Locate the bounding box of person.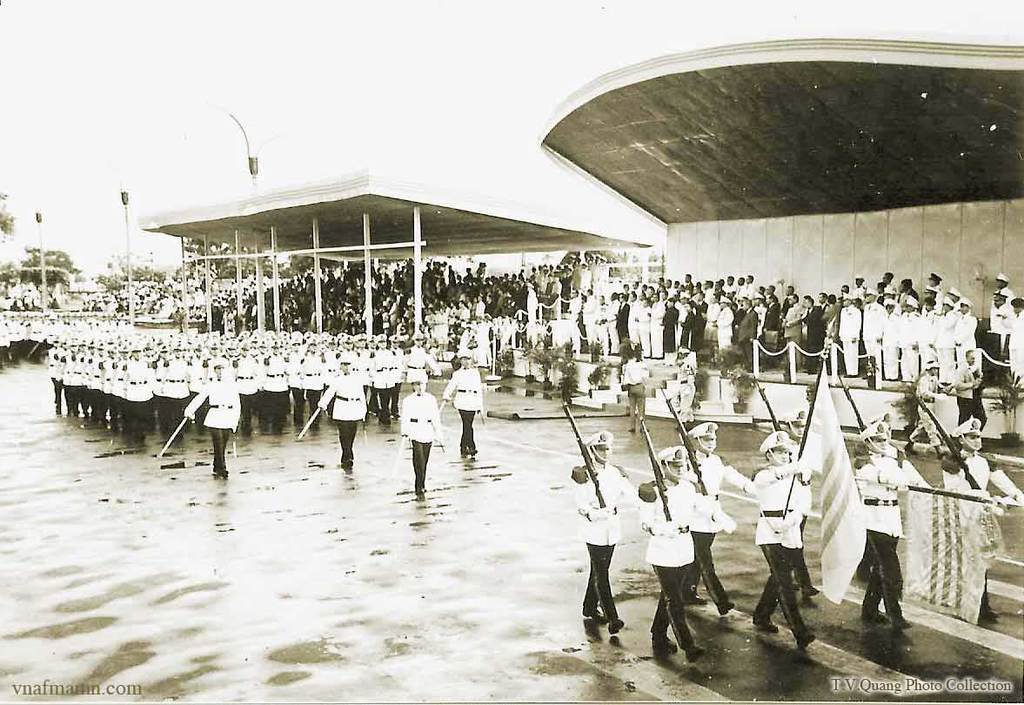
Bounding box: detection(754, 427, 810, 646).
